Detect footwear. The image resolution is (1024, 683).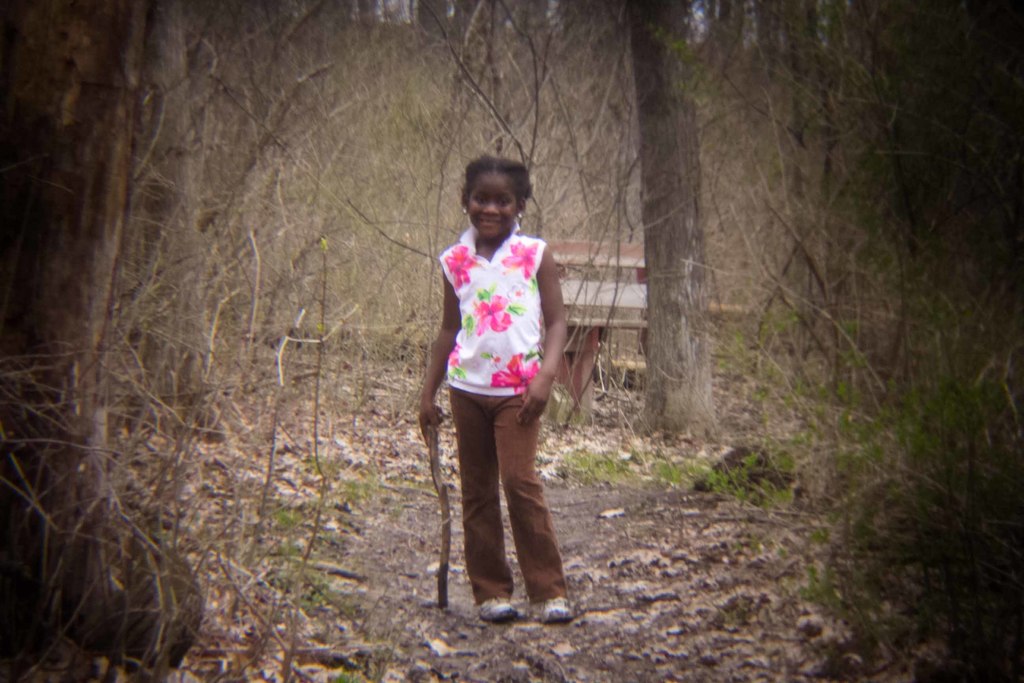
region(475, 598, 518, 618).
